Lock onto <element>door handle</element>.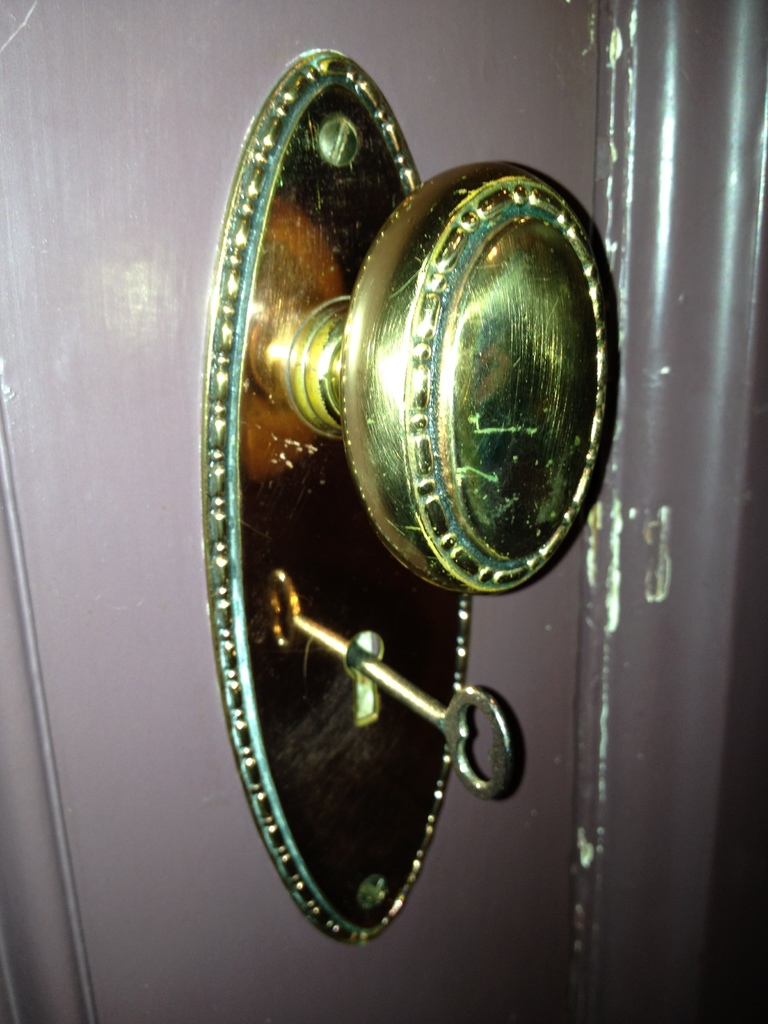
Locked: [x1=201, y1=45, x2=619, y2=945].
